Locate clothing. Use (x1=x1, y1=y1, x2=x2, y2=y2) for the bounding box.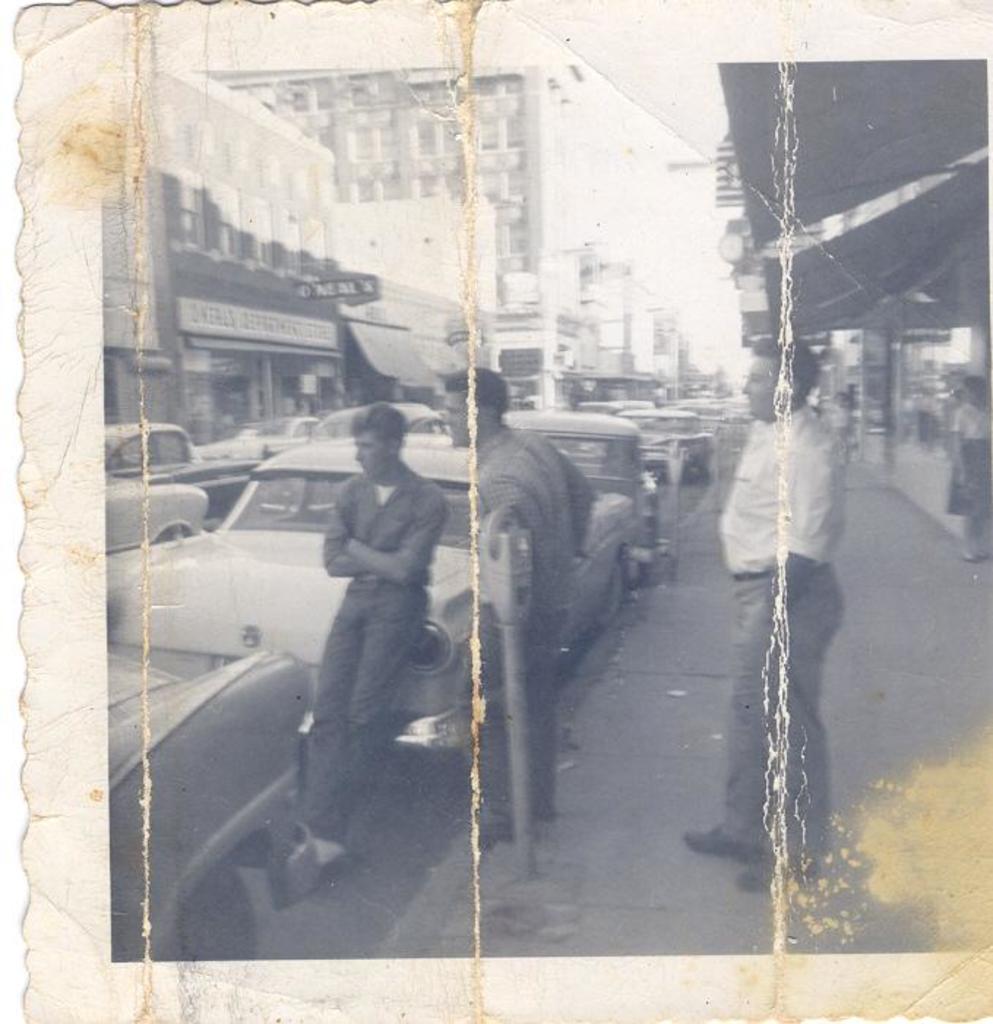
(x1=472, y1=449, x2=604, y2=799).
